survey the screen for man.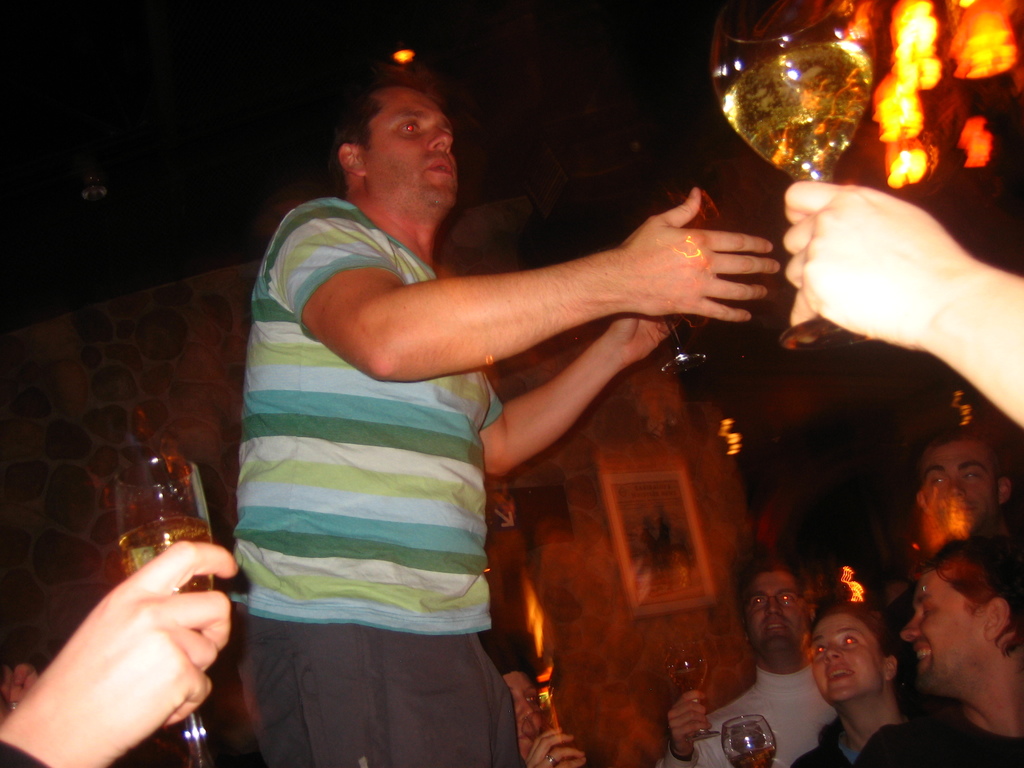
Survey found: 913 438 1023 564.
